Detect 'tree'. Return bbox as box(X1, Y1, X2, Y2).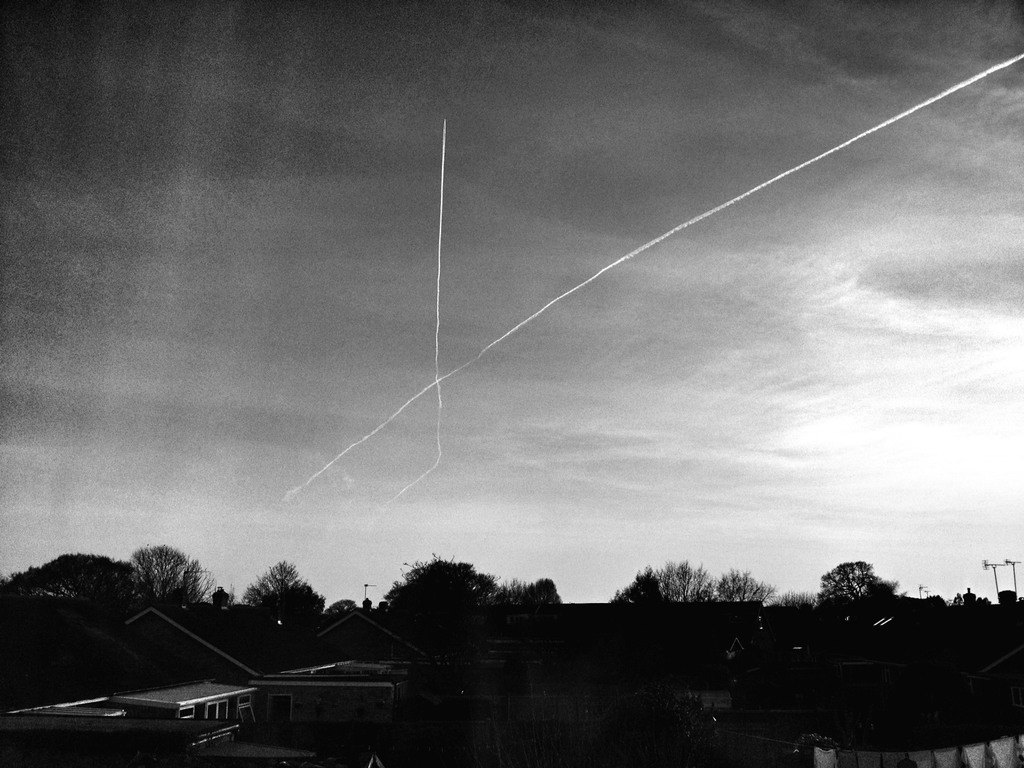
box(121, 541, 216, 632).
